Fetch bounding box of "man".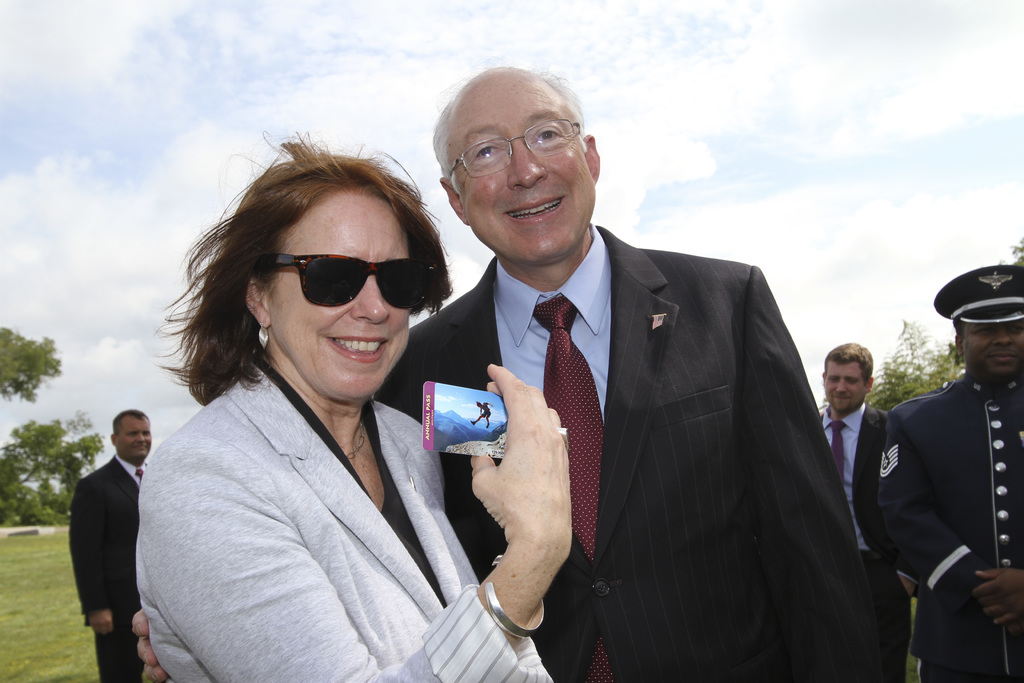
Bbox: 386:89:858:680.
